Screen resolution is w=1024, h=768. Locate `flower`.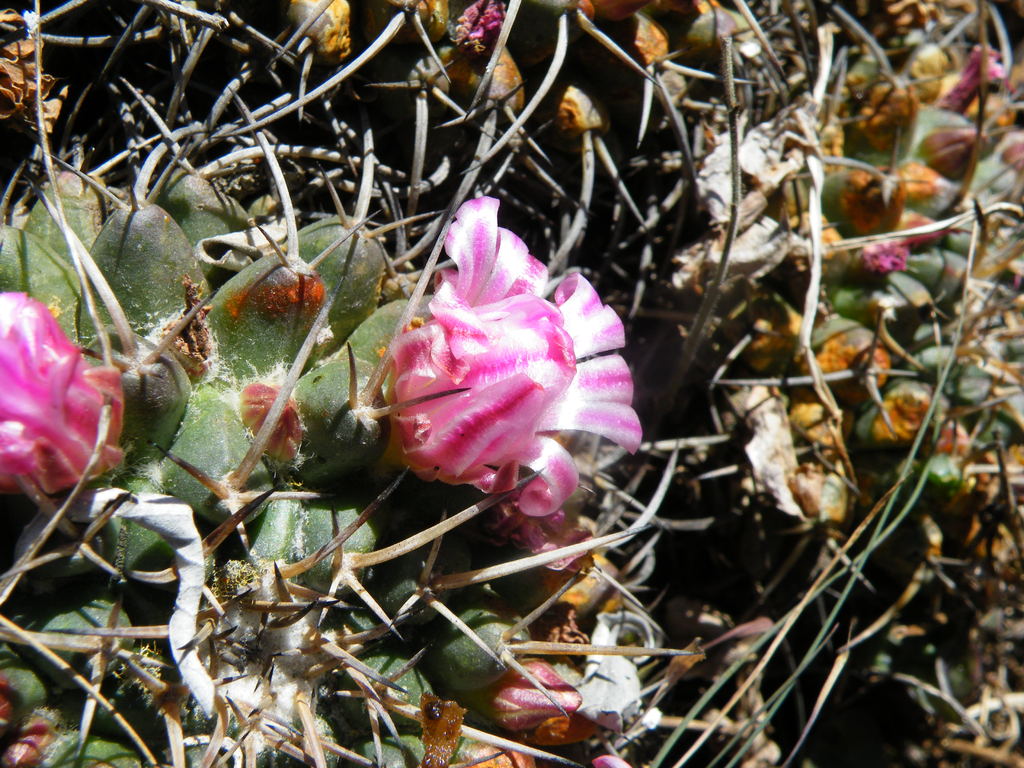
[451, 0, 504, 50].
